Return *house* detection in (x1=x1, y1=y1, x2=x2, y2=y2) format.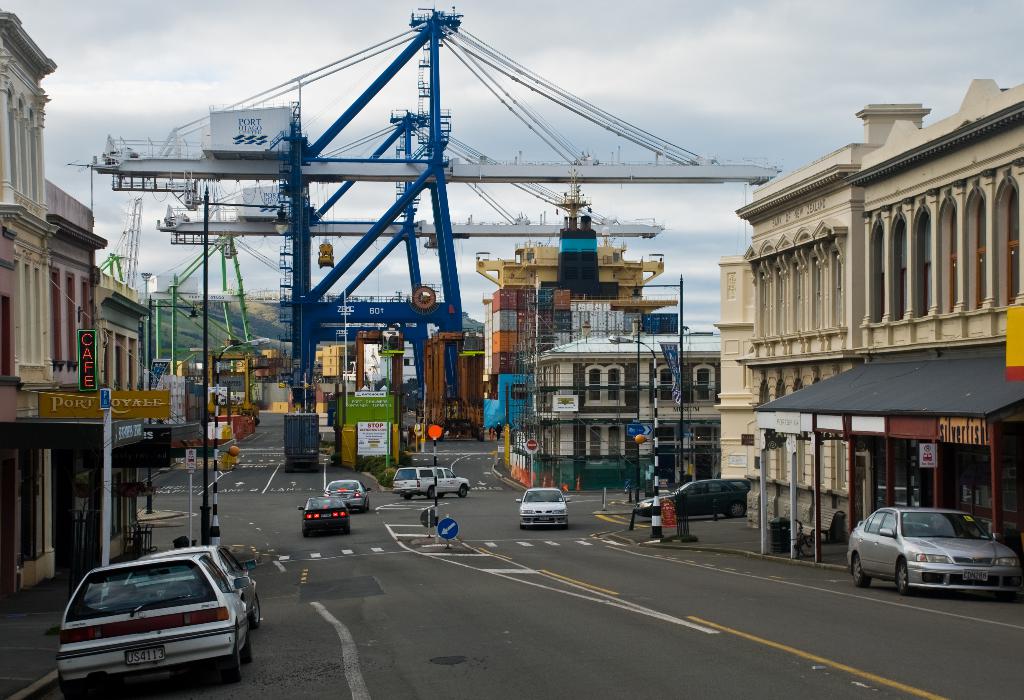
(x1=519, y1=335, x2=721, y2=494).
